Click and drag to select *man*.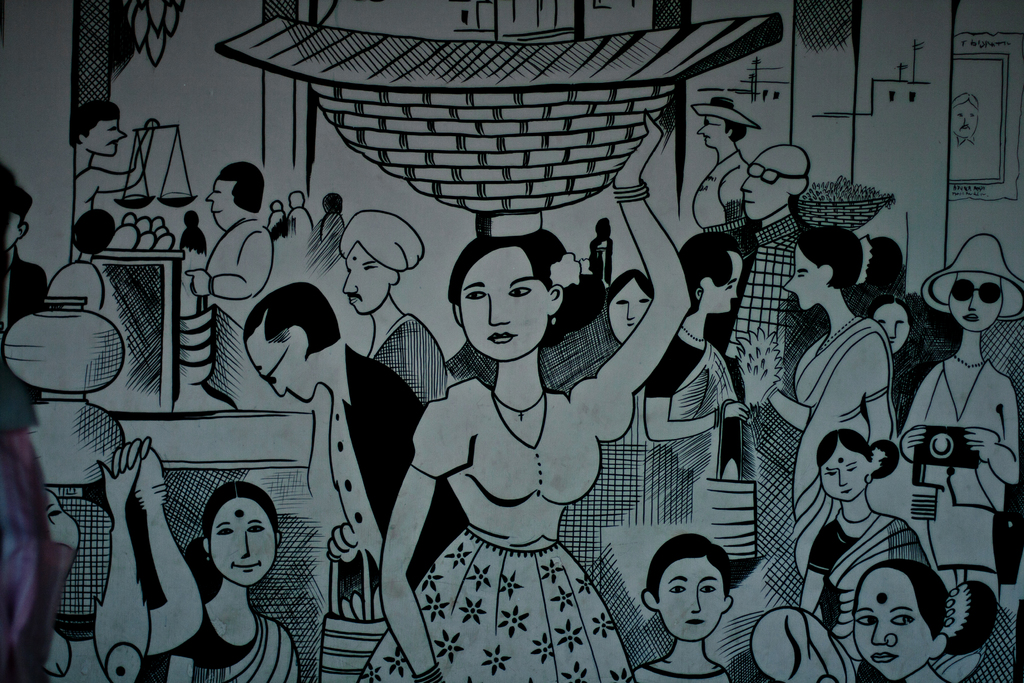
Selection: 182:158:270:342.
